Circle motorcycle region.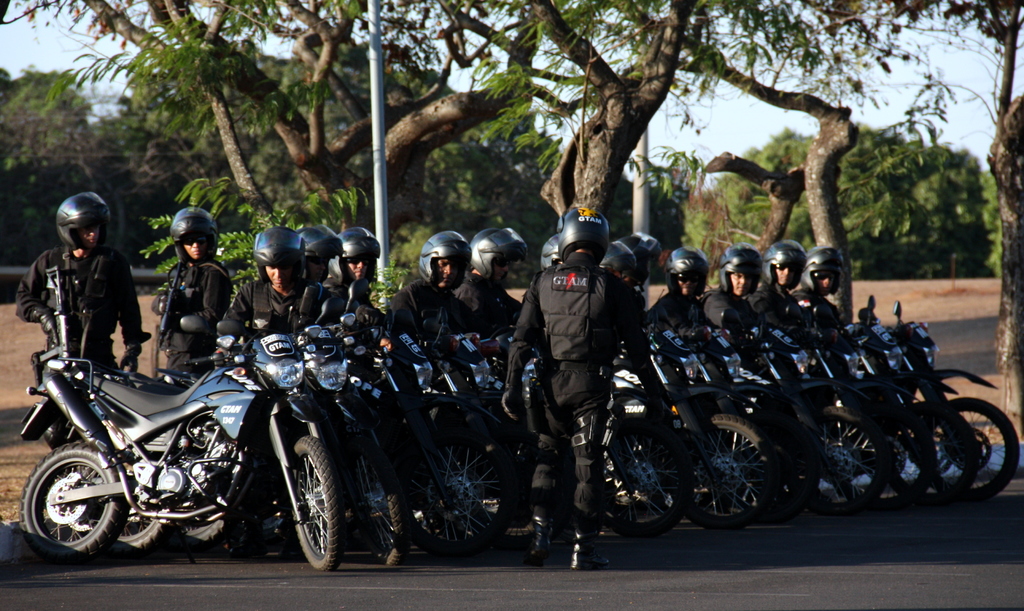
Region: (22,321,345,571).
